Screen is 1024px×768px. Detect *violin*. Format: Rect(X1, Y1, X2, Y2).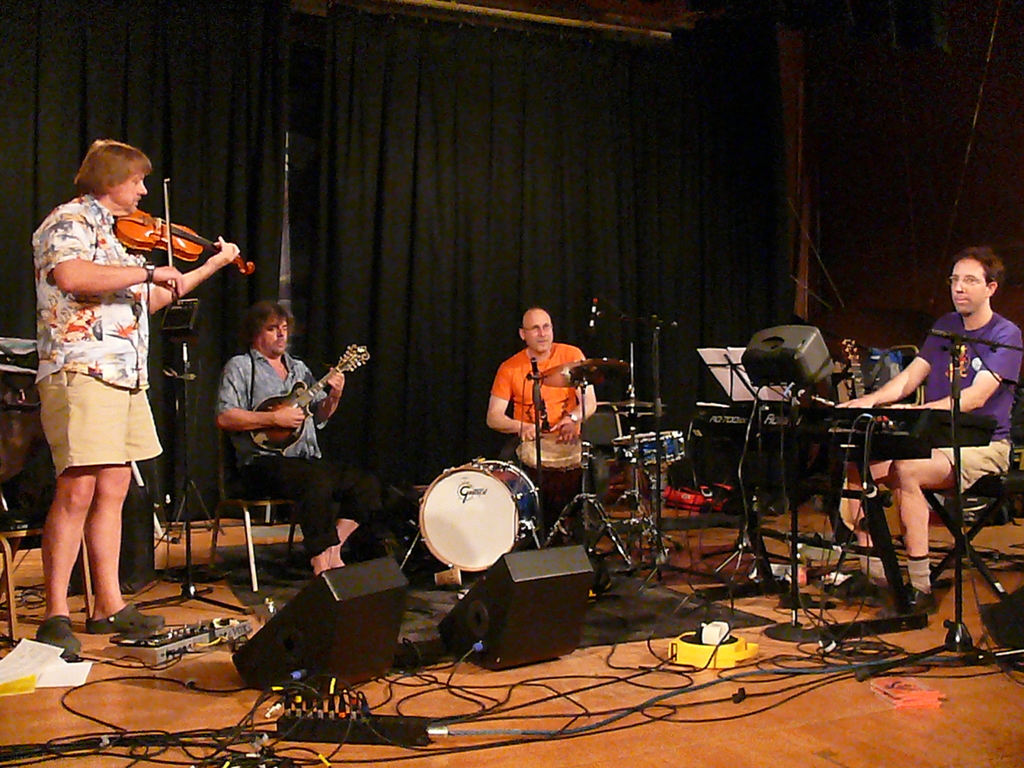
Rect(111, 175, 257, 302).
